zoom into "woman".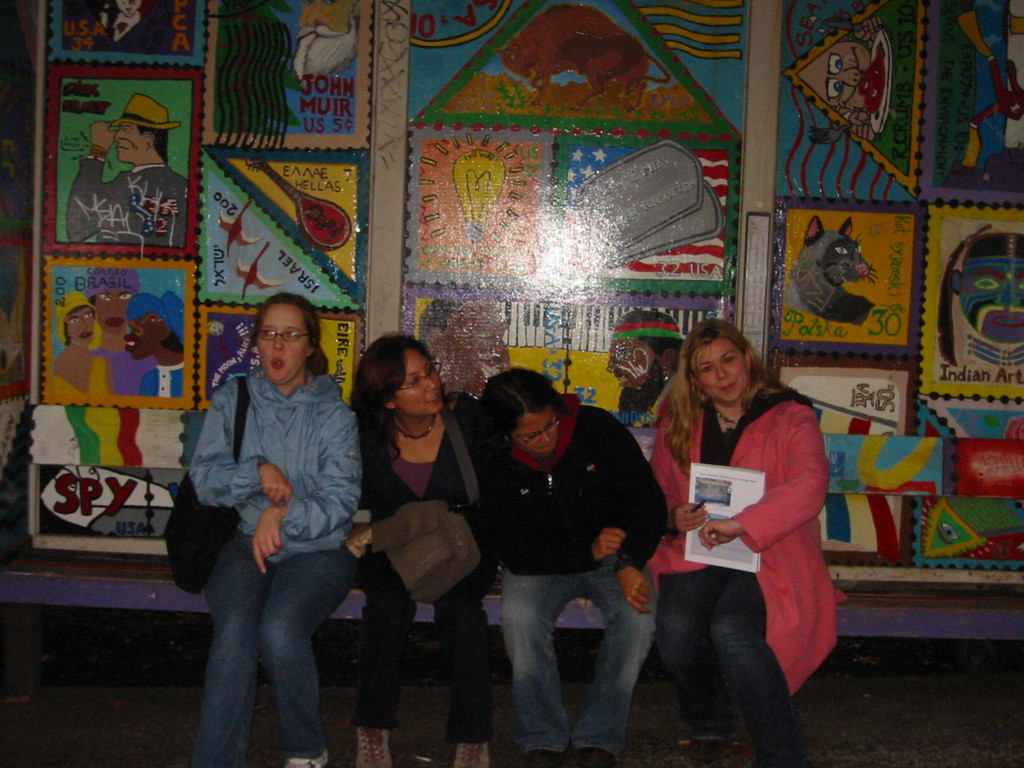
Zoom target: 49/288/112/394.
